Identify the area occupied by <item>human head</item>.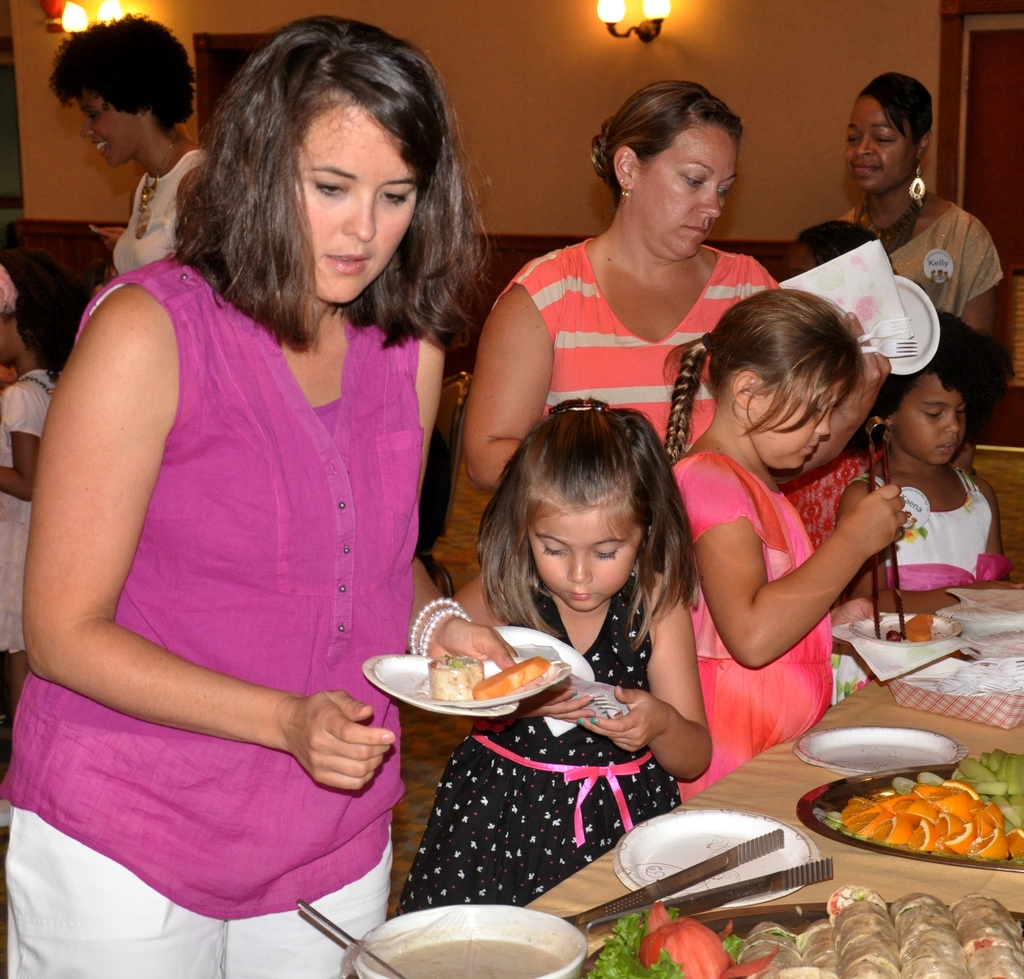
Area: l=205, t=12, r=460, b=303.
